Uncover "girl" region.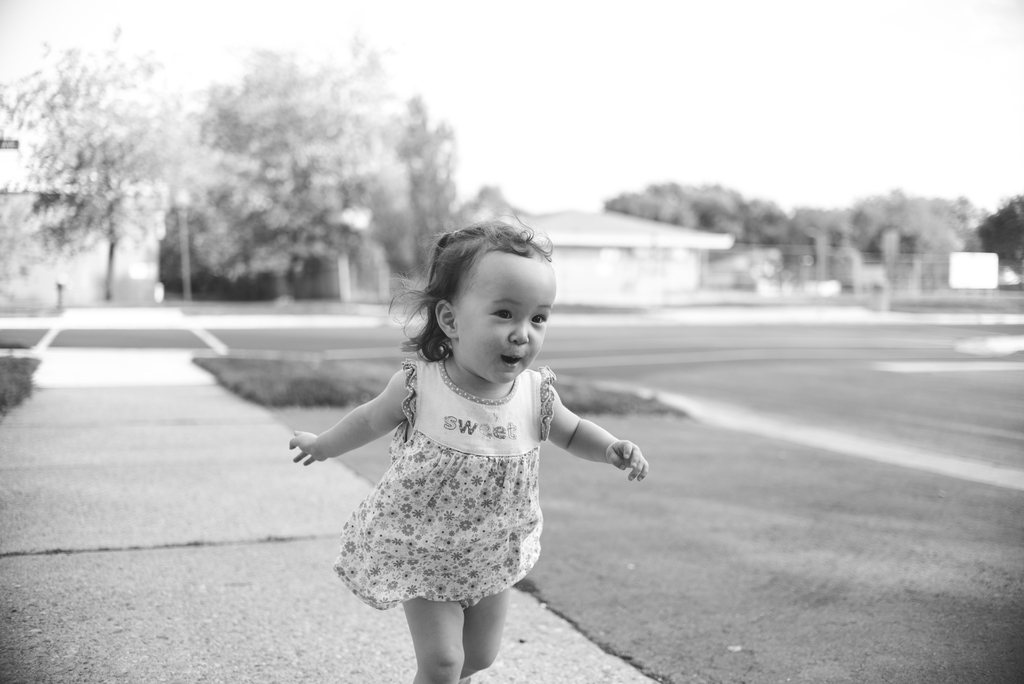
Uncovered: (left=284, top=208, right=649, bottom=683).
